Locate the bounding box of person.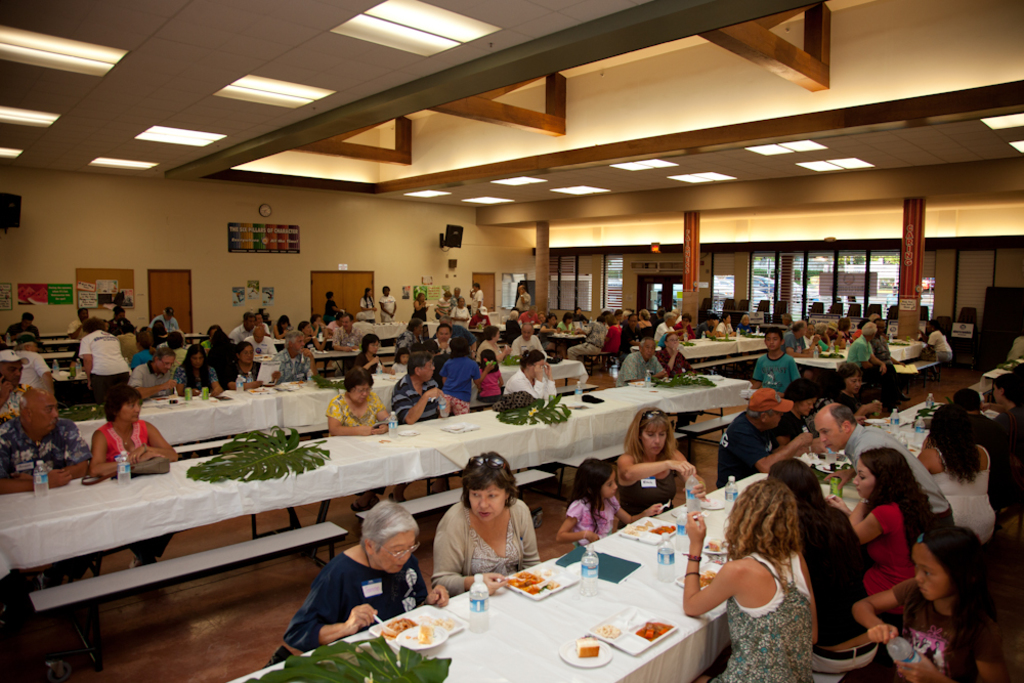
Bounding box: <bbox>849, 322, 876, 380</bbox>.
